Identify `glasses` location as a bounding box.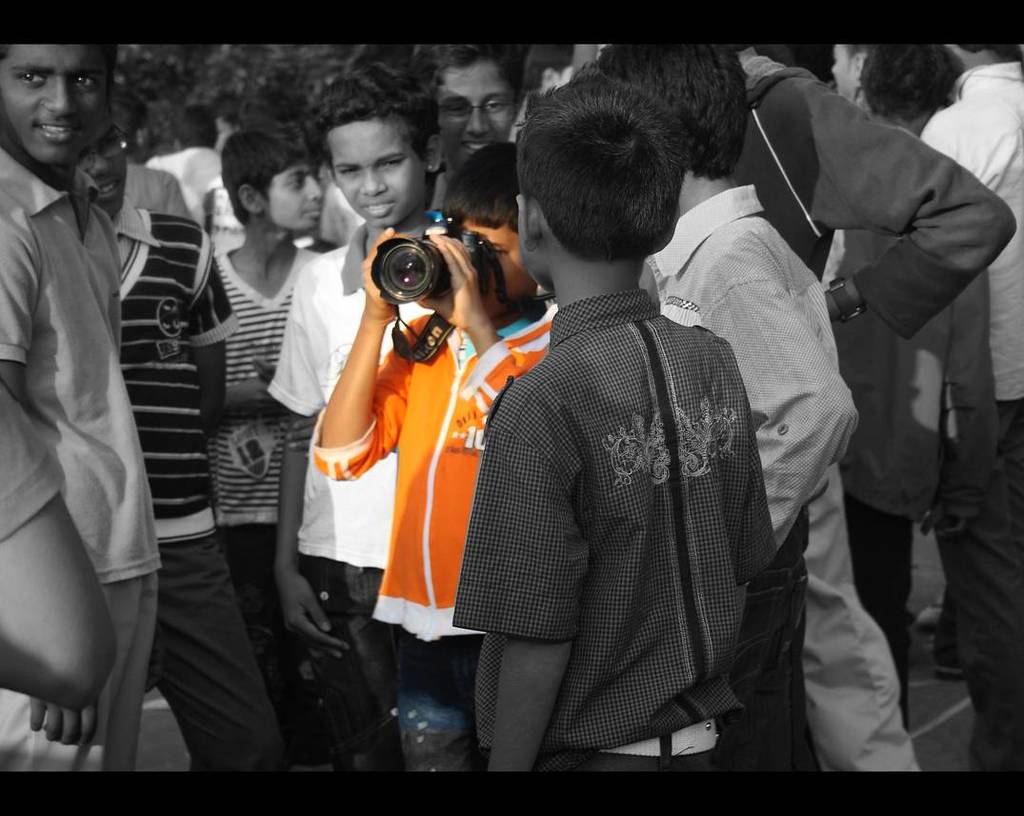
[x1=81, y1=123, x2=129, y2=170].
